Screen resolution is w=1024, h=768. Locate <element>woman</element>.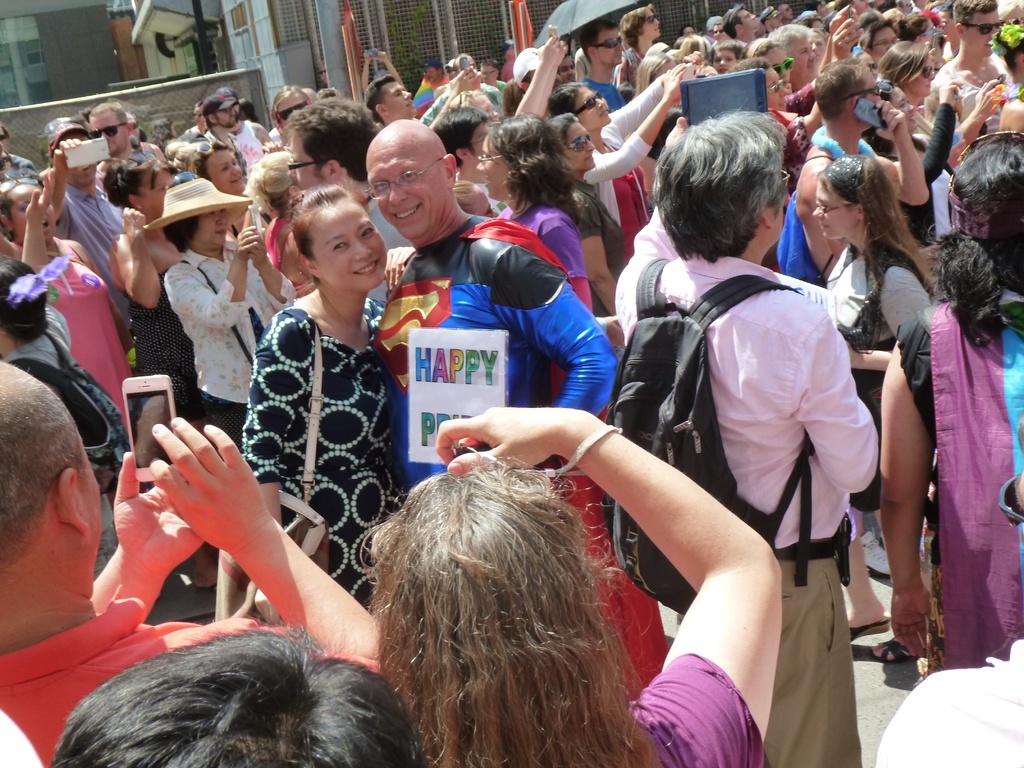
box=[0, 167, 132, 581].
